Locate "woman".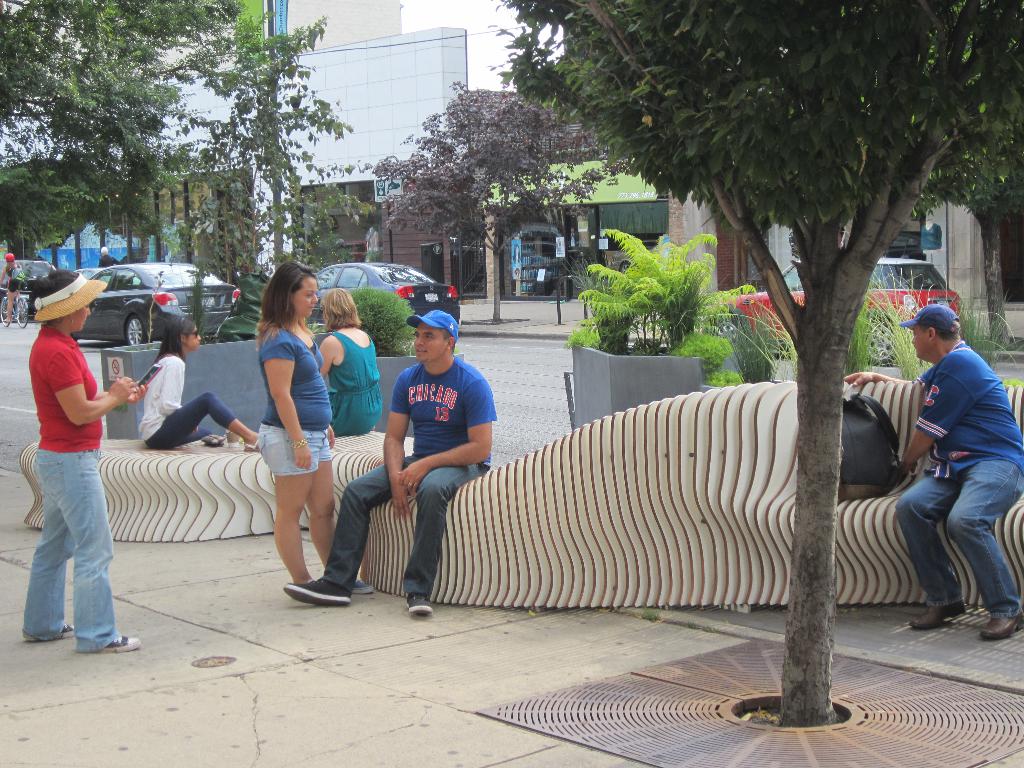
Bounding box: [317, 285, 386, 436].
